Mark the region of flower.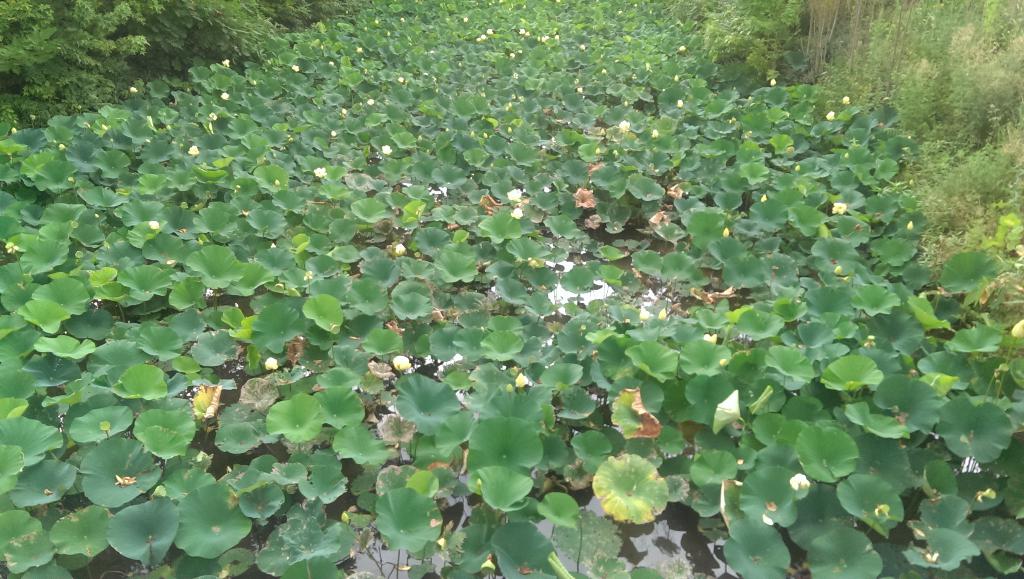
Region: <region>842, 92, 852, 108</region>.
